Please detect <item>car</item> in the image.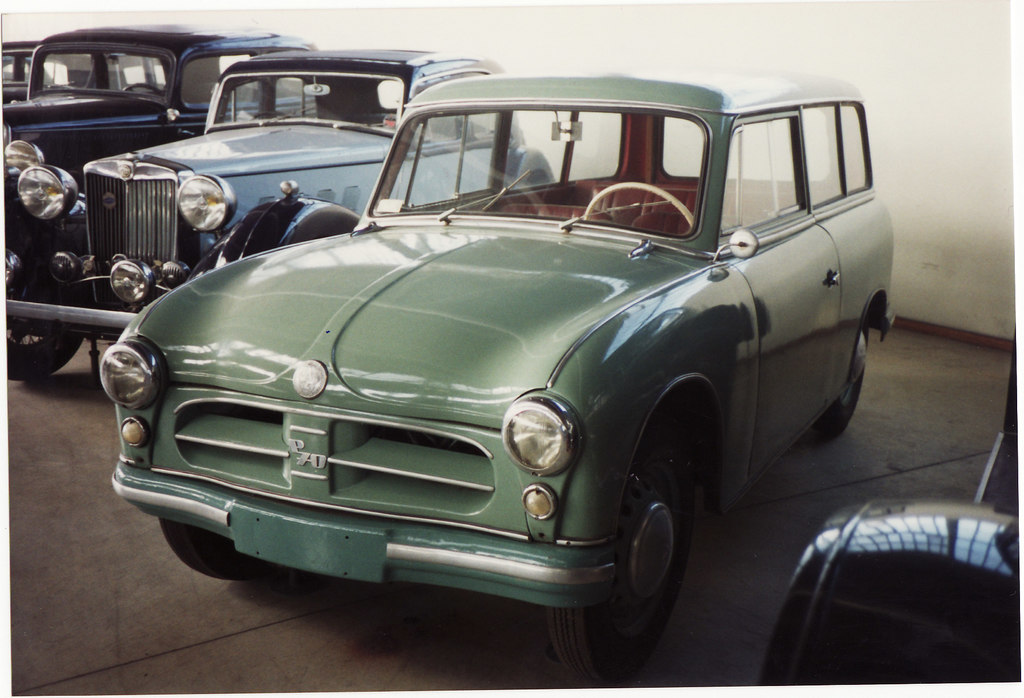
0 23 311 213.
